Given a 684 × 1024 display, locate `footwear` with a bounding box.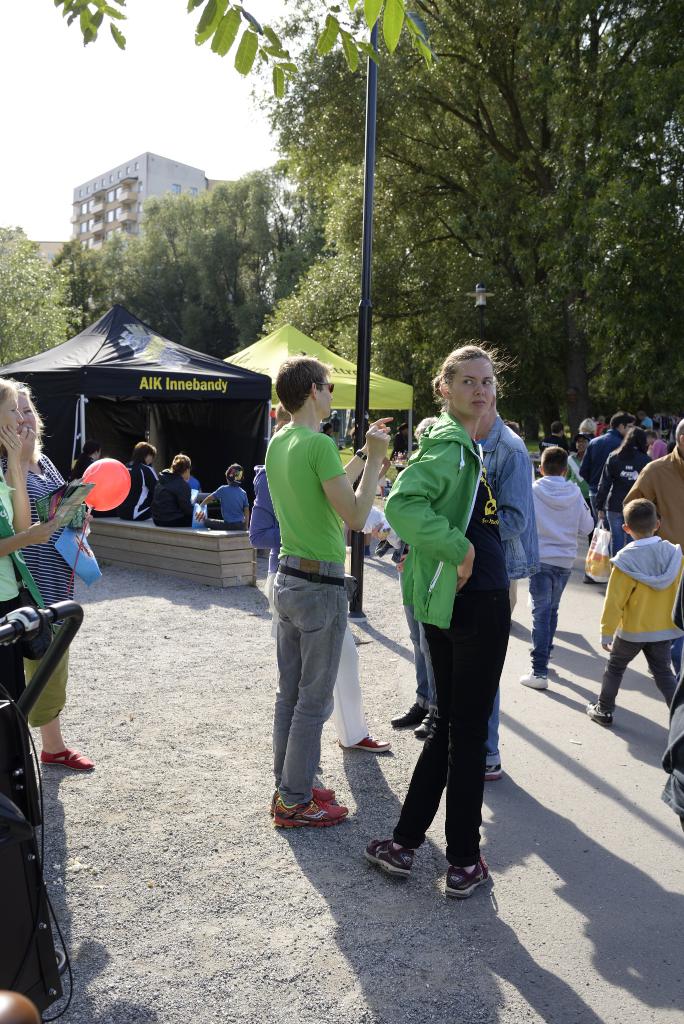
Located: (x1=412, y1=709, x2=435, y2=735).
